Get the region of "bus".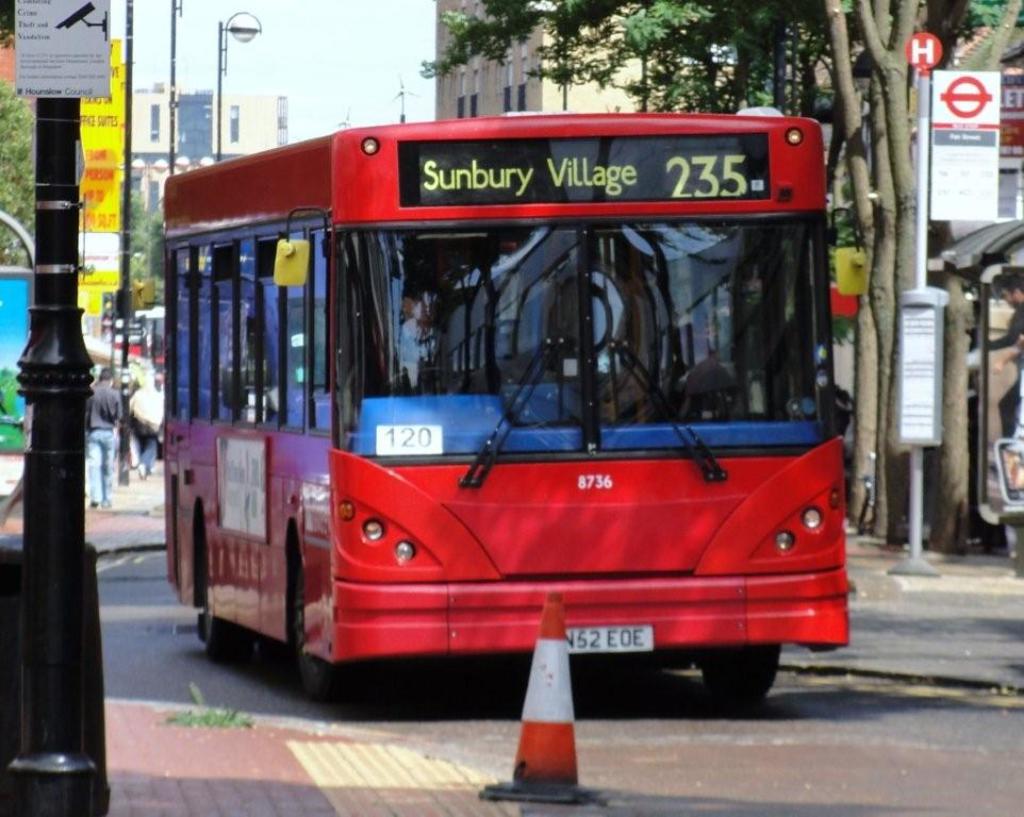
[158, 106, 873, 710].
